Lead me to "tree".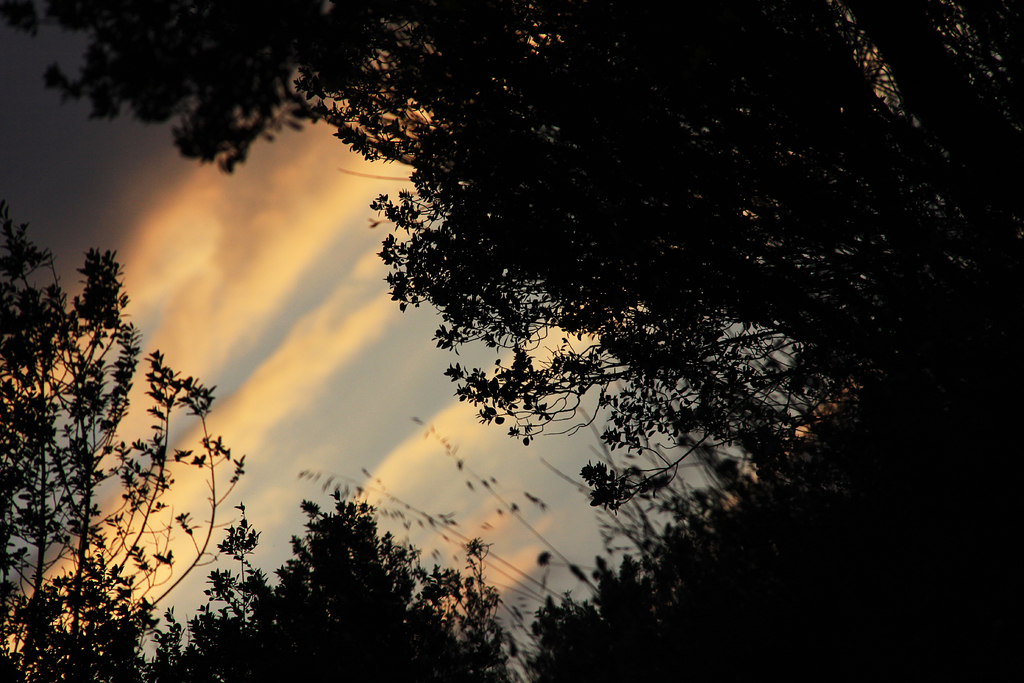
Lead to box(192, 4, 973, 649).
